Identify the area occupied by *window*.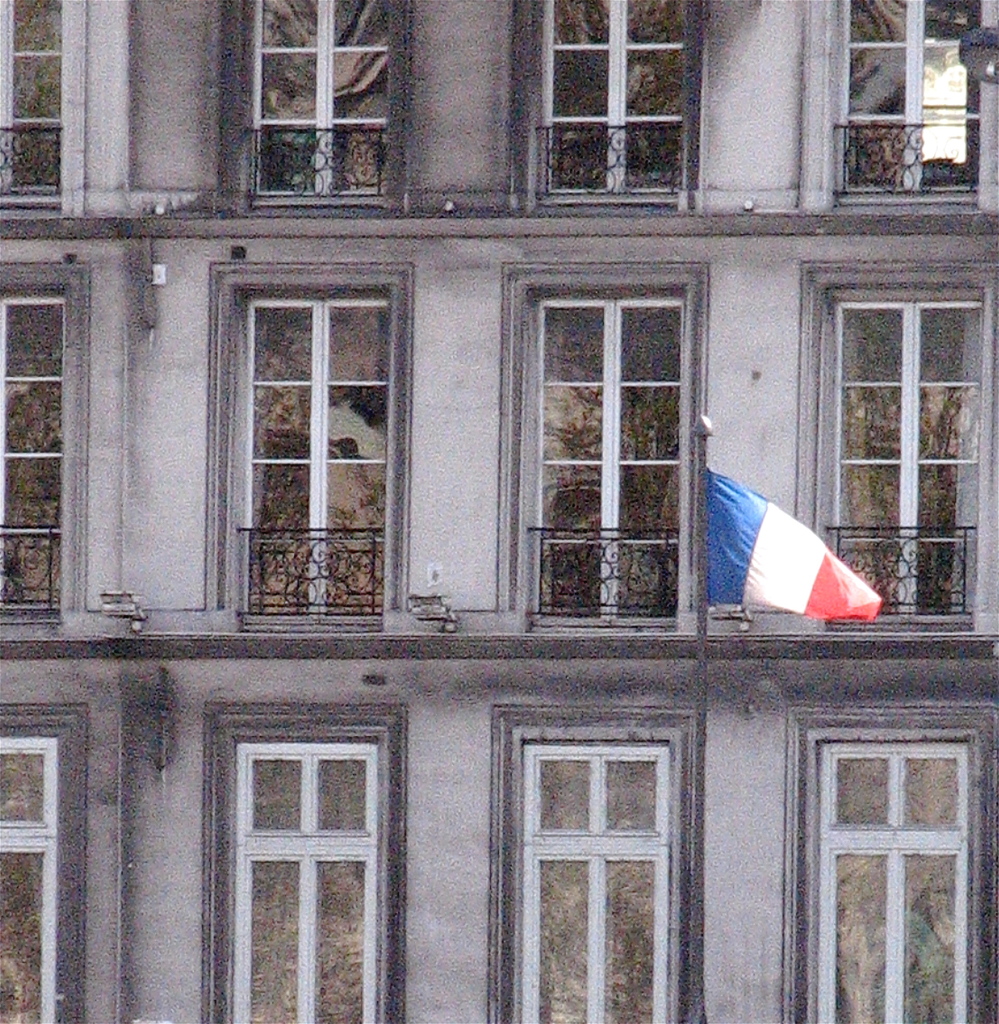
Area: BBox(0, 717, 67, 1023).
